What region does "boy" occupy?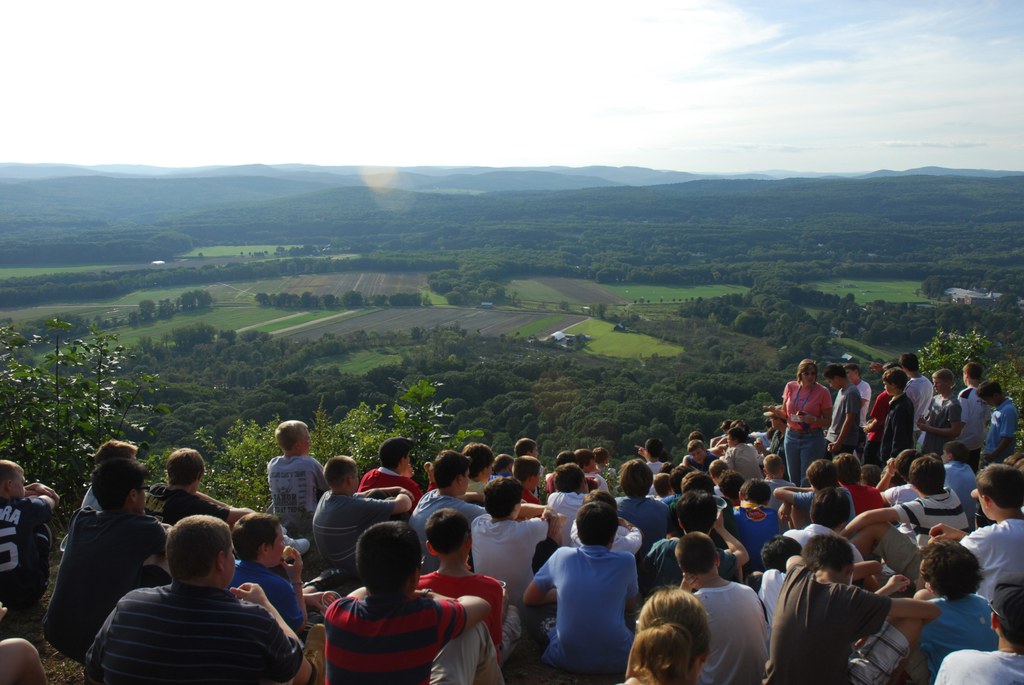
region(262, 424, 330, 536).
